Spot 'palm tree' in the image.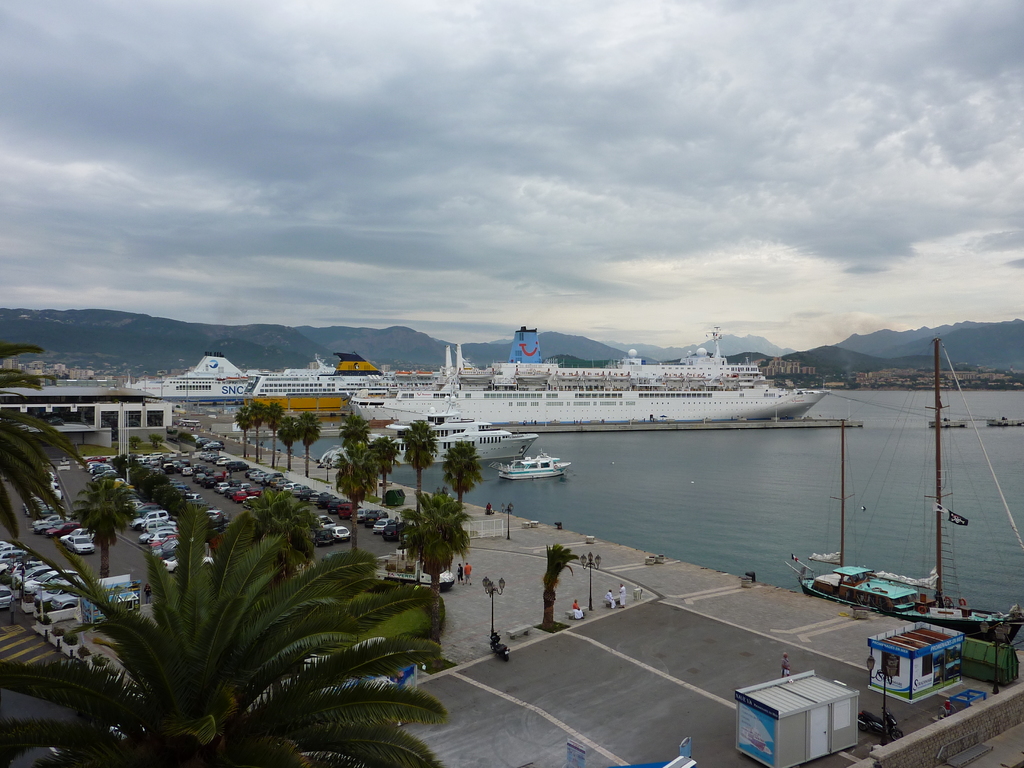
'palm tree' found at x1=262 y1=399 x2=287 y2=468.
